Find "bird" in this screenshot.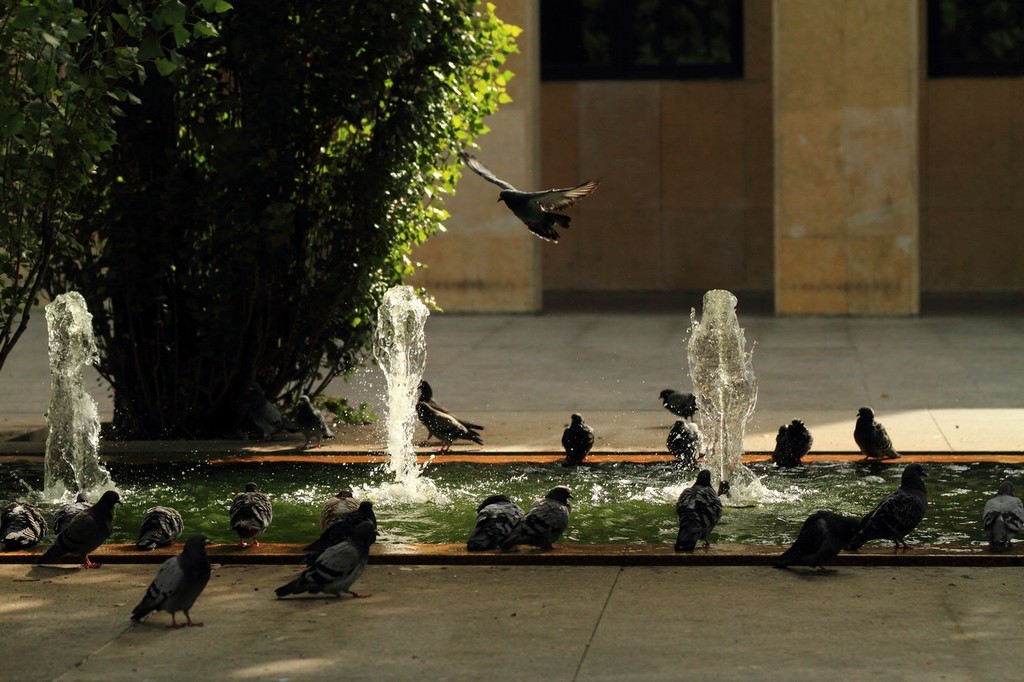
The bounding box for "bird" is crop(34, 488, 129, 565).
